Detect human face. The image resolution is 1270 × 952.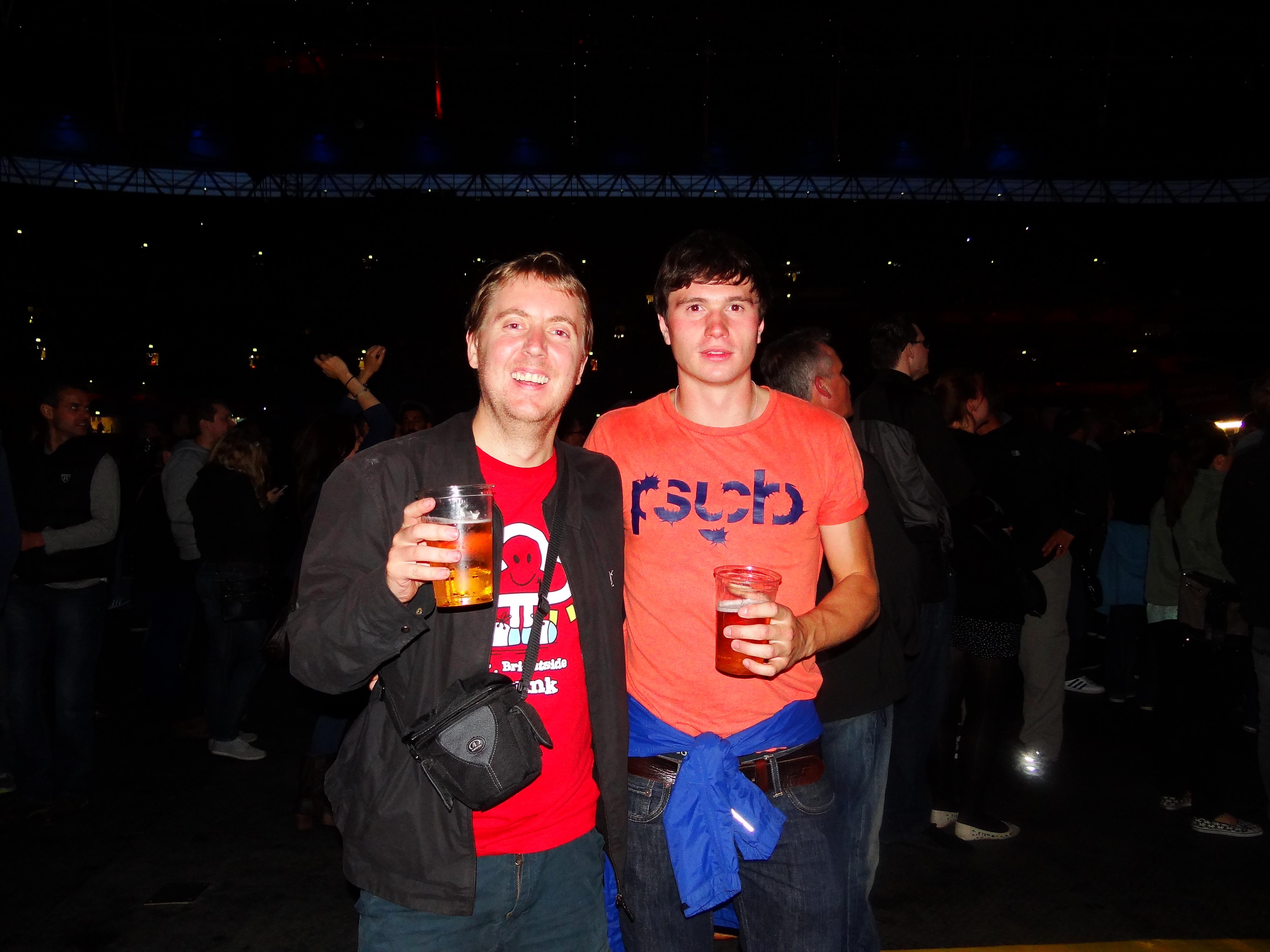
[x1=221, y1=97, x2=236, y2=116].
